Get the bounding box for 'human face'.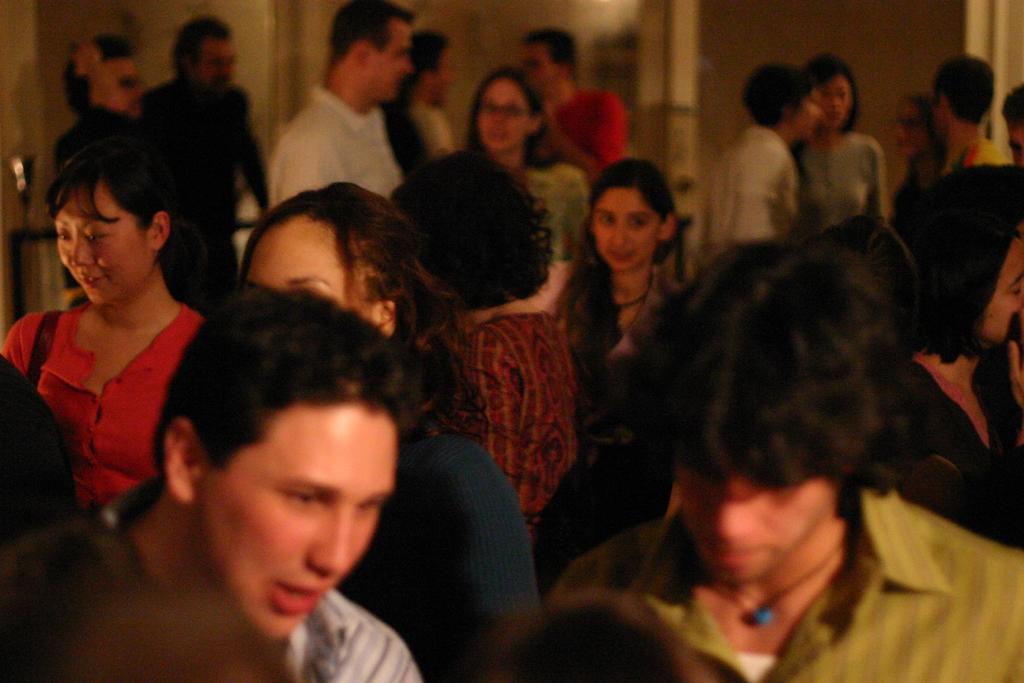
x1=522, y1=43, x2=556, y2=107.
